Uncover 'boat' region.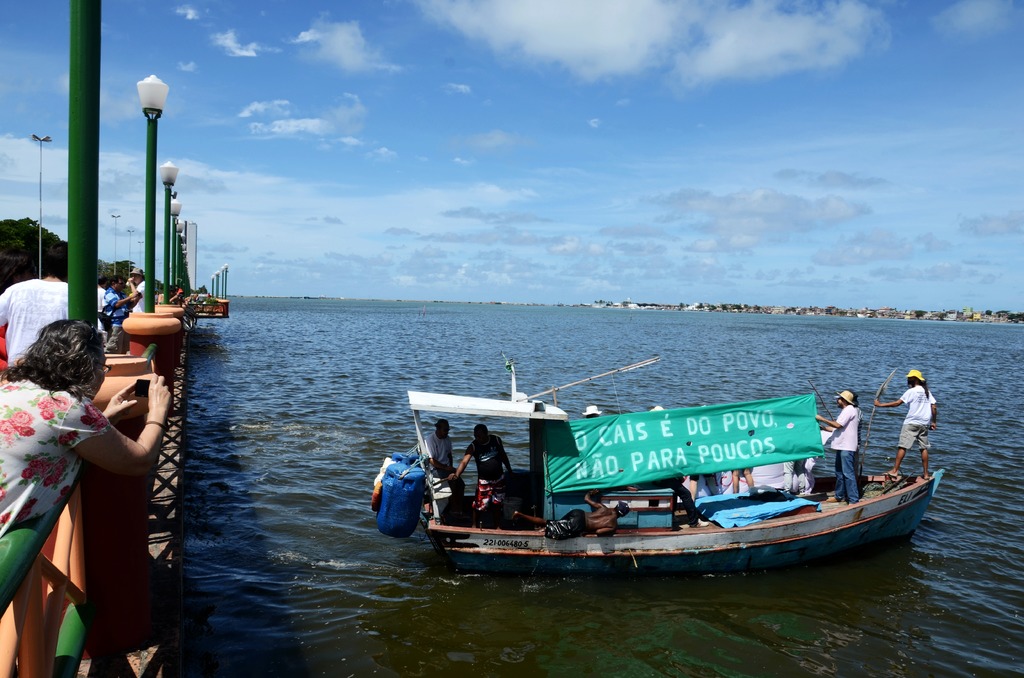
Uncovered: box=[380, 351, 941, 592].
